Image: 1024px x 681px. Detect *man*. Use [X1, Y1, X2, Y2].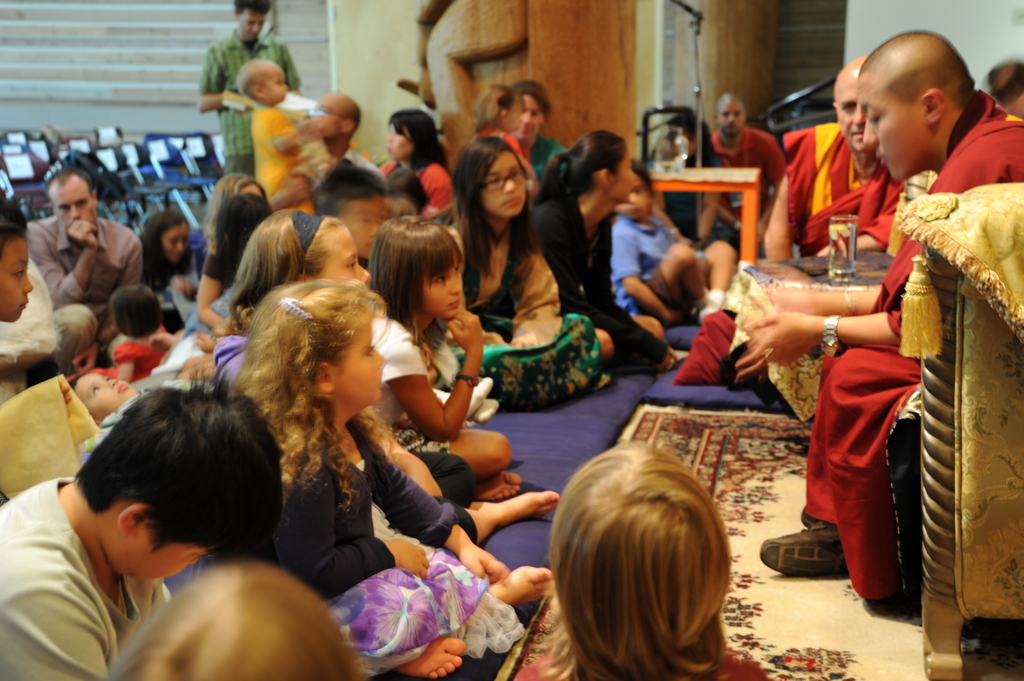
[733, 32, 1023, 600].
